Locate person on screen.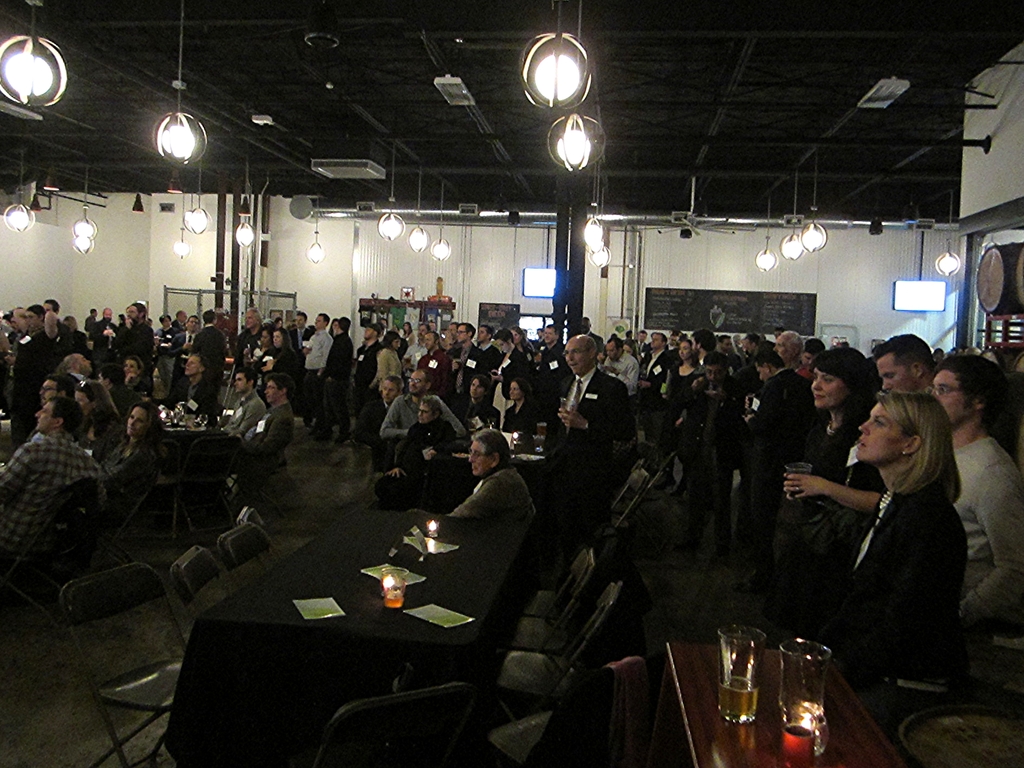
On screen at <region>19, 371, 67, 407</region>.
